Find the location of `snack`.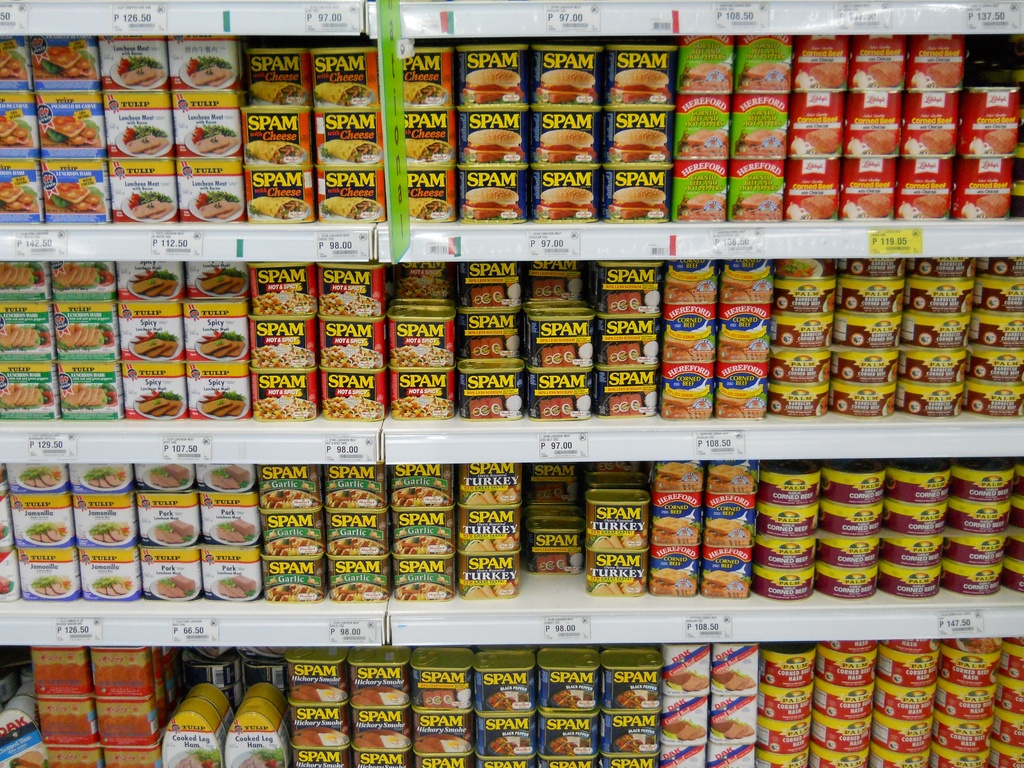
Location: 191:66:222:86.
